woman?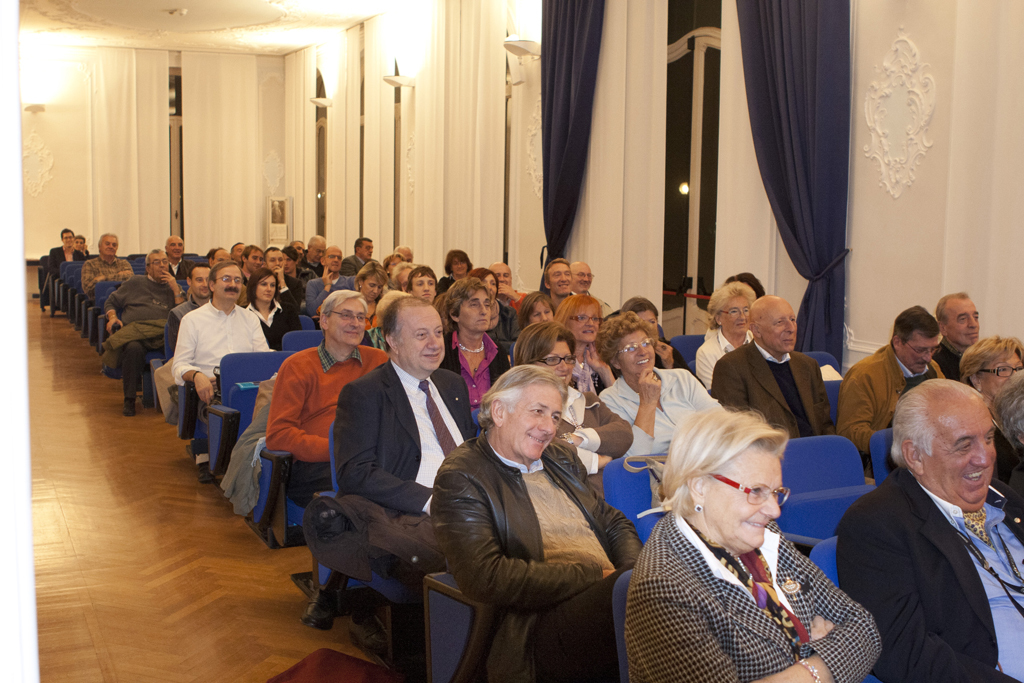
(x1=557, y1=293, x2=619, y2=398)
